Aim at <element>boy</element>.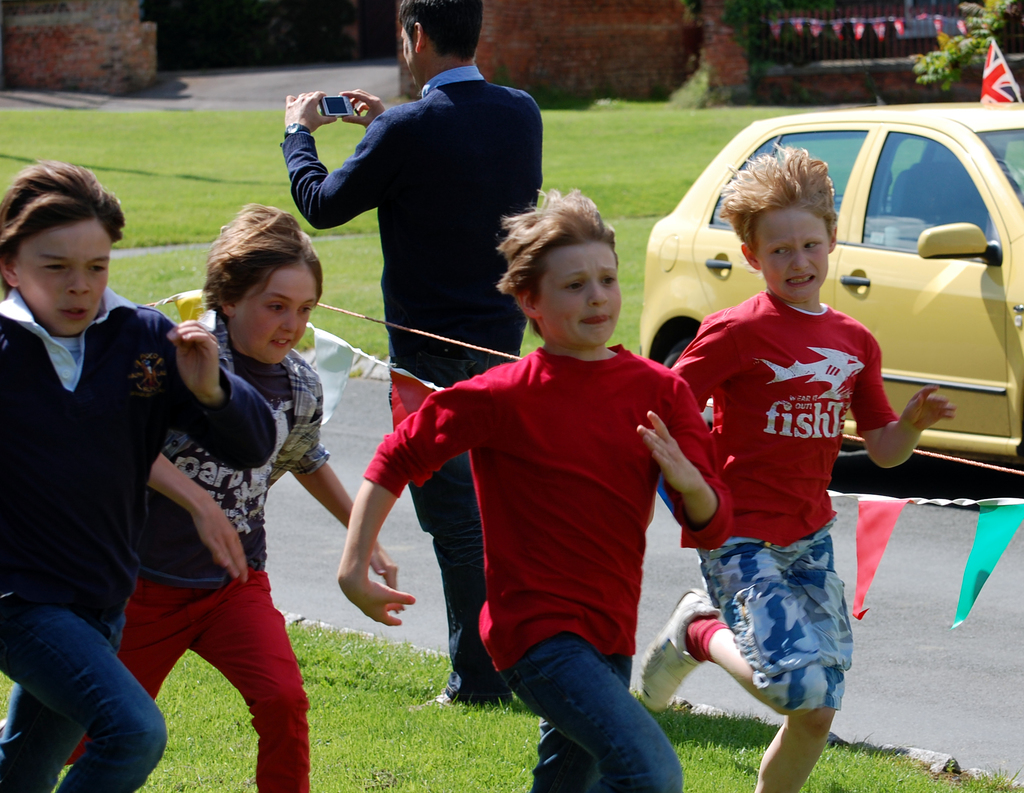
Aimed at crop(0, 161, 288, 787).
